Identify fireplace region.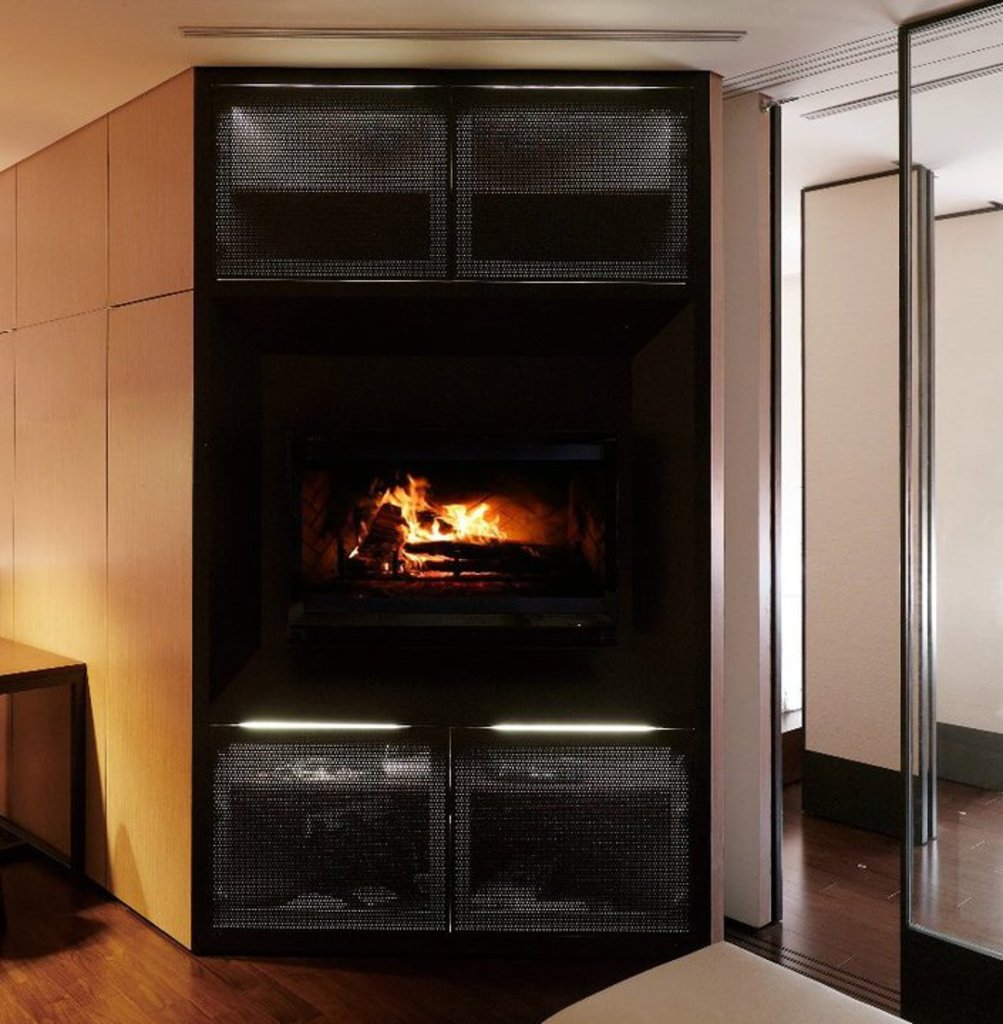
Region: box(193, 61, 710, 953).
